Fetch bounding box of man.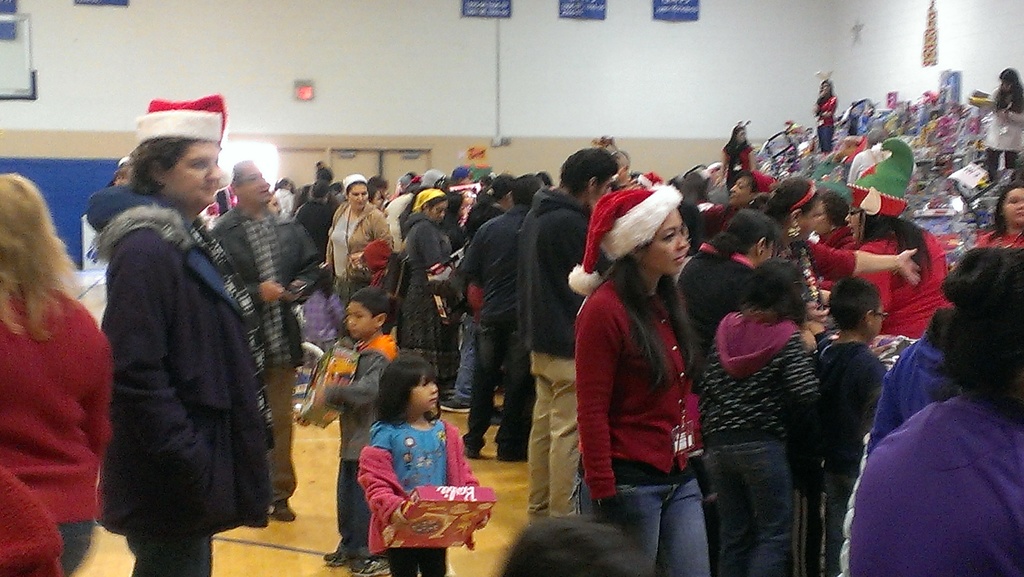
Bbox: {"x1": 203, "y1": 154, "x2": 298, "y2": 520}.
